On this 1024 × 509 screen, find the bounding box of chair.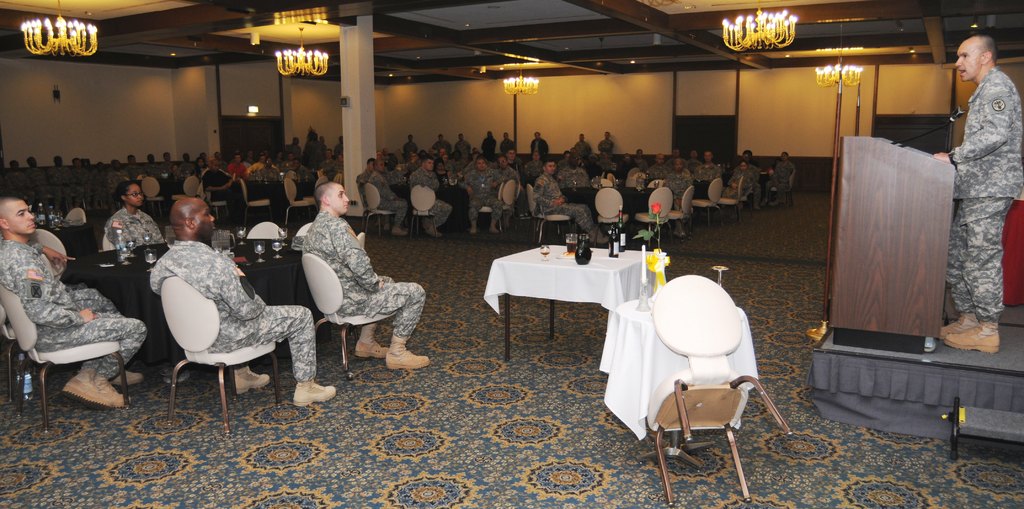
Bounding box: Rect(639, 186, 673, 248).
